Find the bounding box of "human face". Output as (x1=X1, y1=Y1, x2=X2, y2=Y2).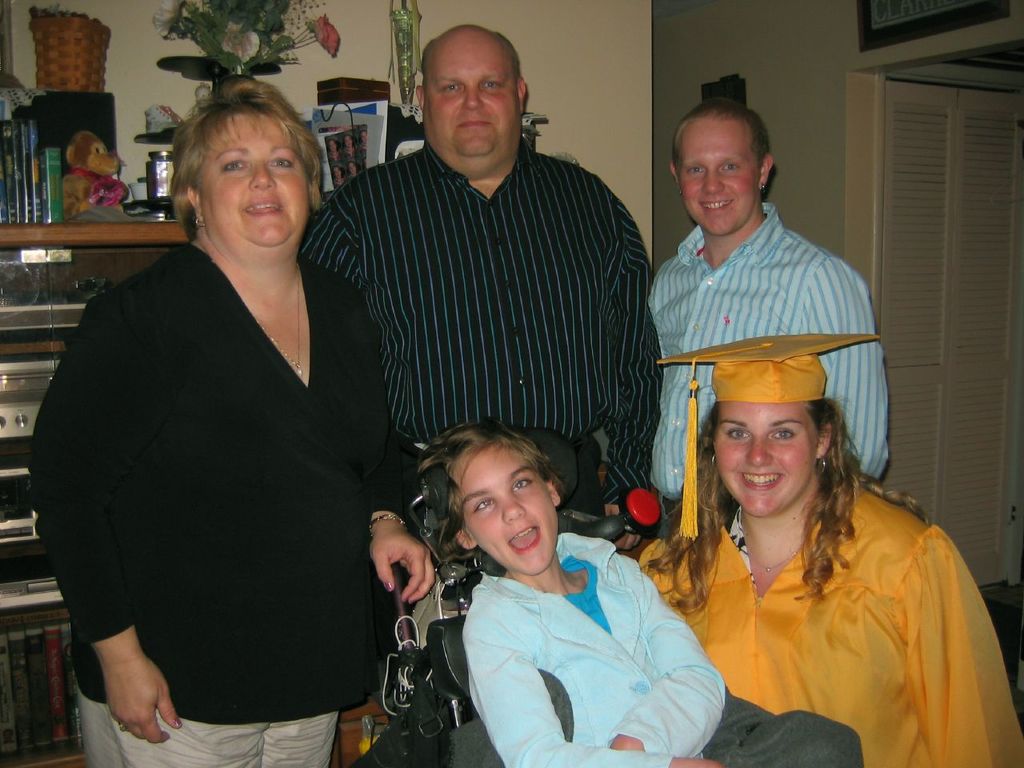
(x1=195, y1=105, x2=307, y2=242).
